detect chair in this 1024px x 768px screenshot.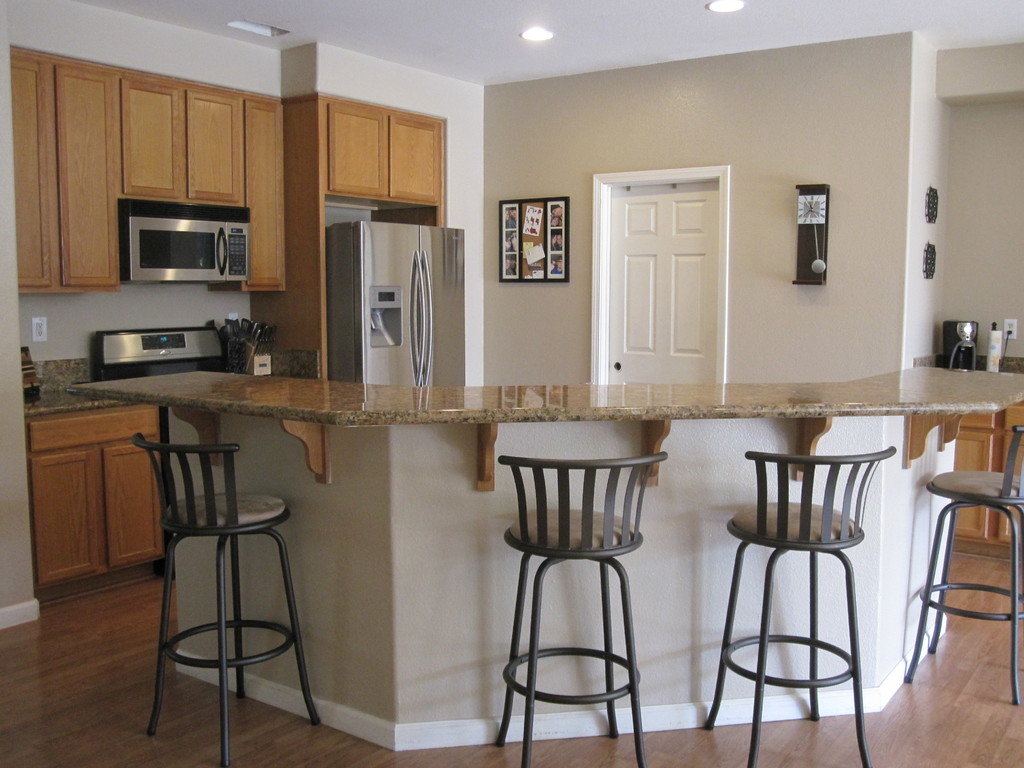
Detection: [x1=483, y1=407, x2=691, y2=758].
